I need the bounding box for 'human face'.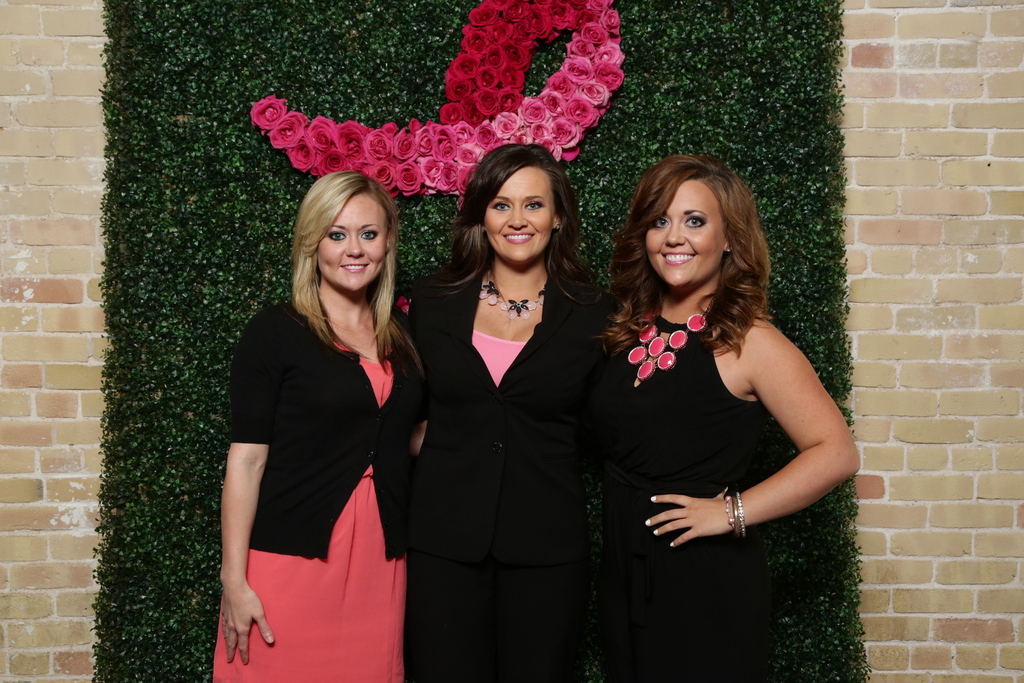
Here it is: locate(314, 192, 384, 290).
